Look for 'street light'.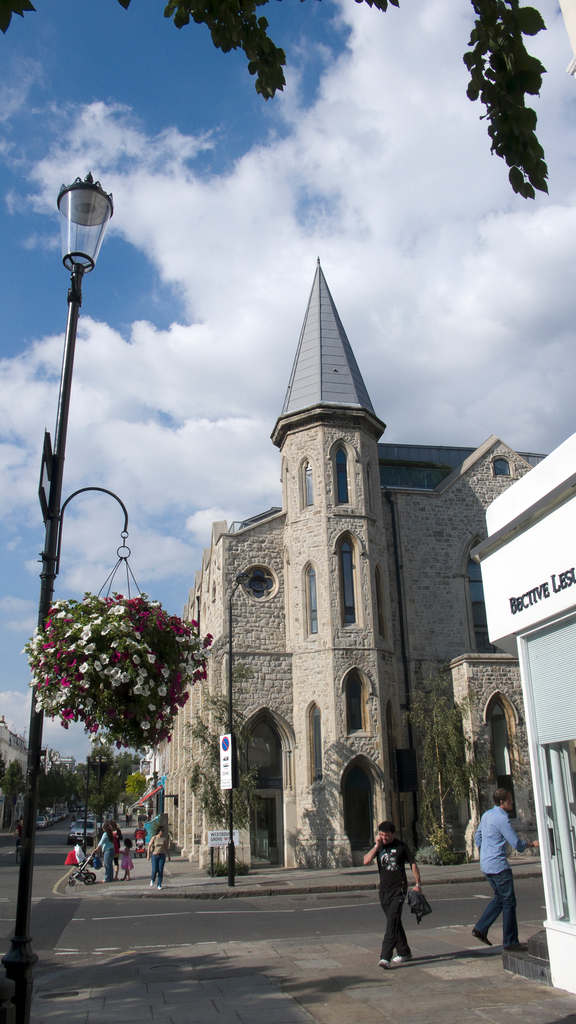
Found: {"left": 216, "top": 571, "right": 249, "bottom": 883}.
